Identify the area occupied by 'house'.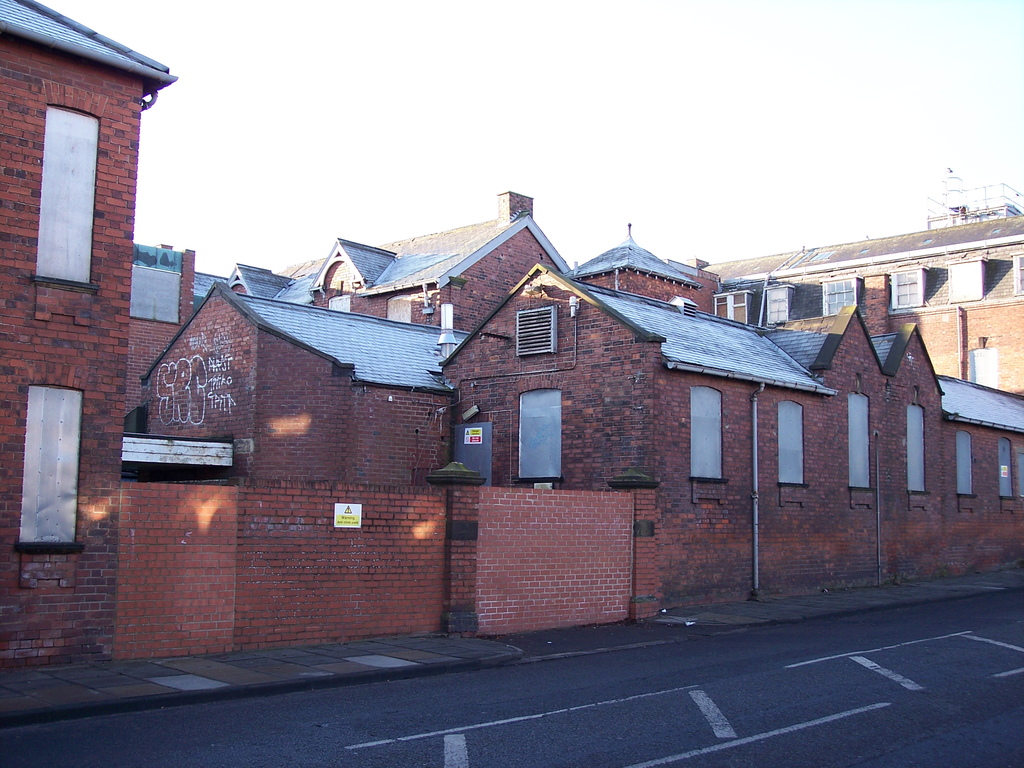
Area: box=[207, 190, 575, 341].
